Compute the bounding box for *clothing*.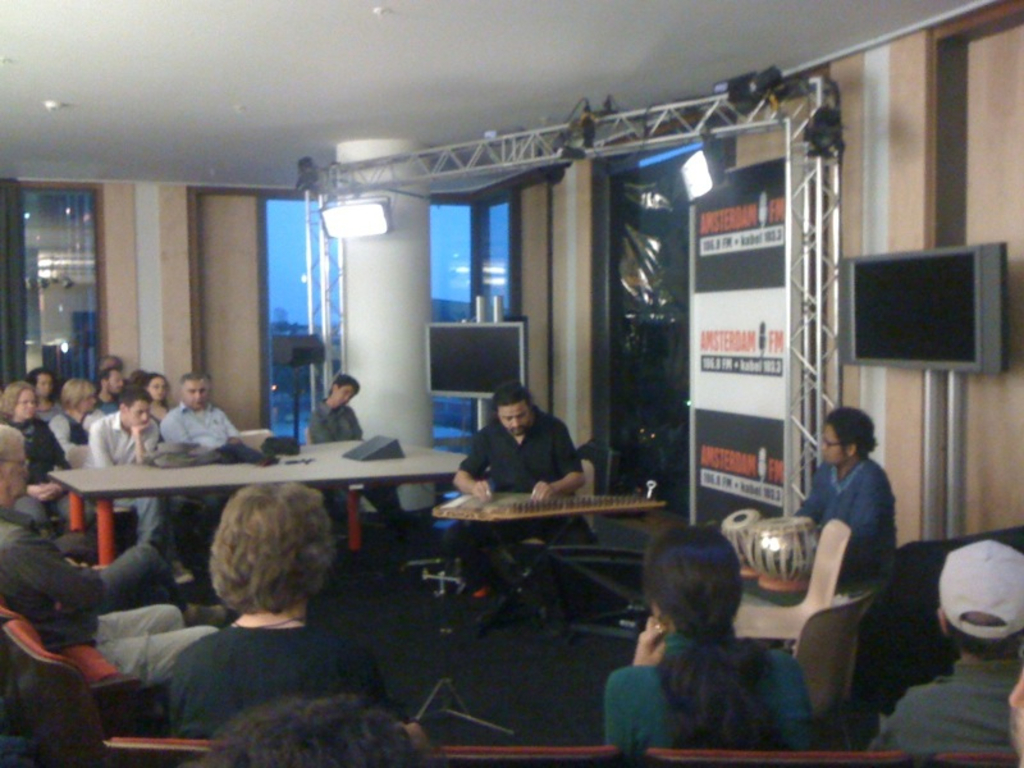
select_region(186, 623, 365, 735).
